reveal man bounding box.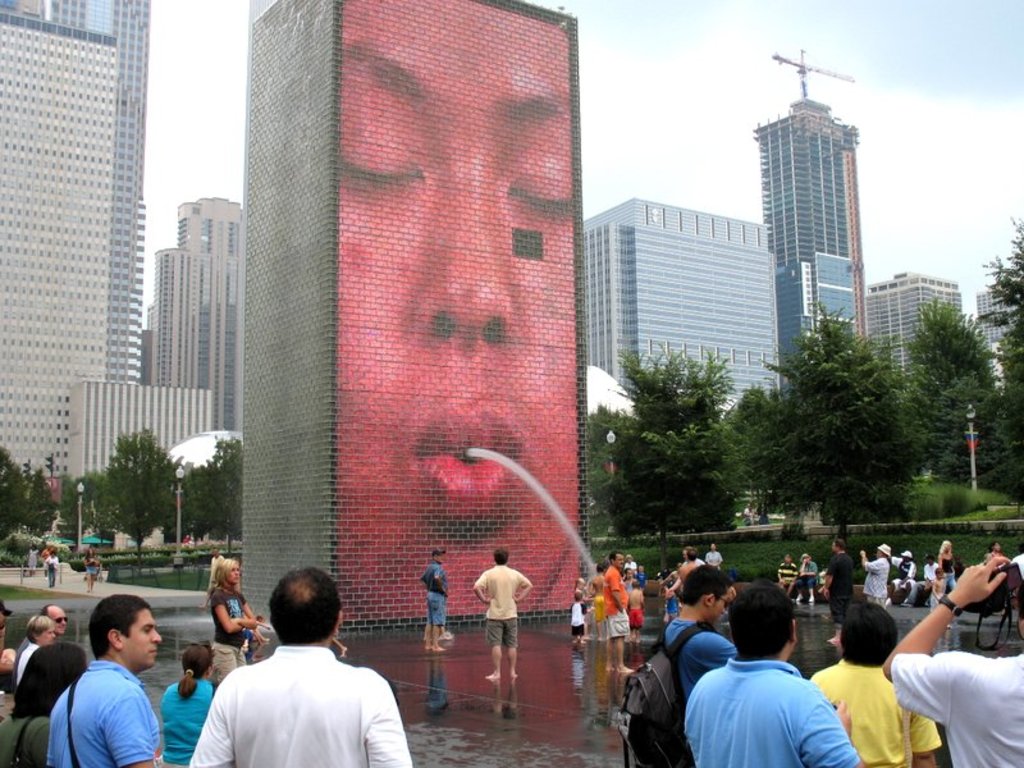
Revealed: BBox(603, 550, 634, 673).
